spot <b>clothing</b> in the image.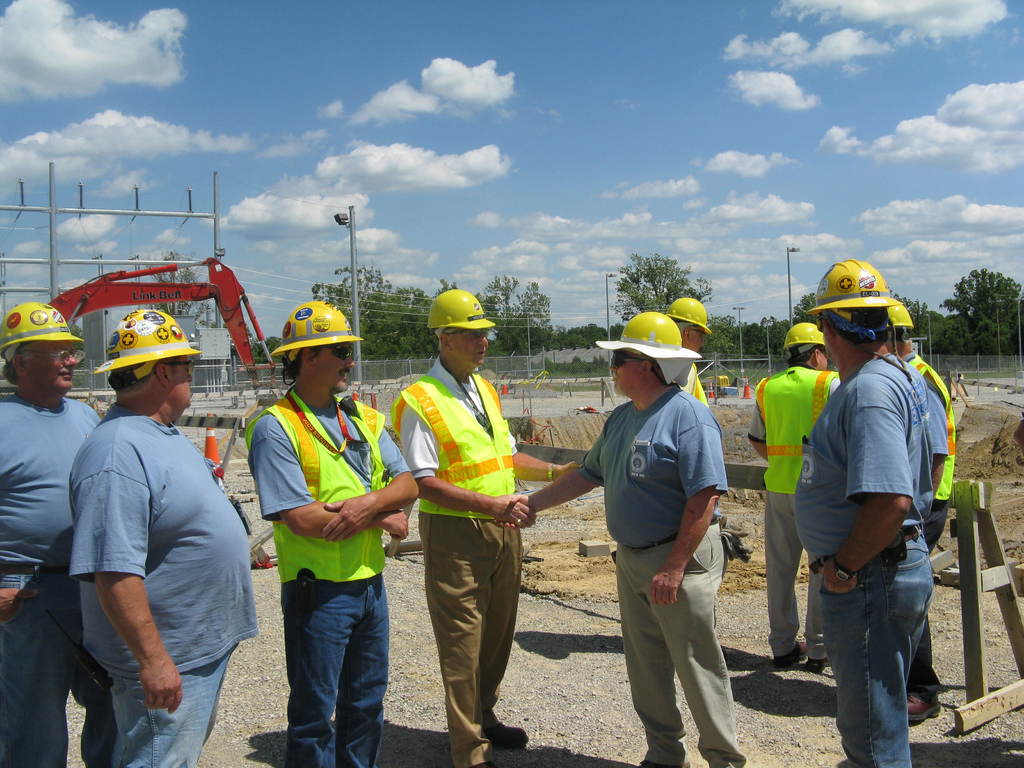
<b>clothing</b> found at 0, 390, 113, 767.
